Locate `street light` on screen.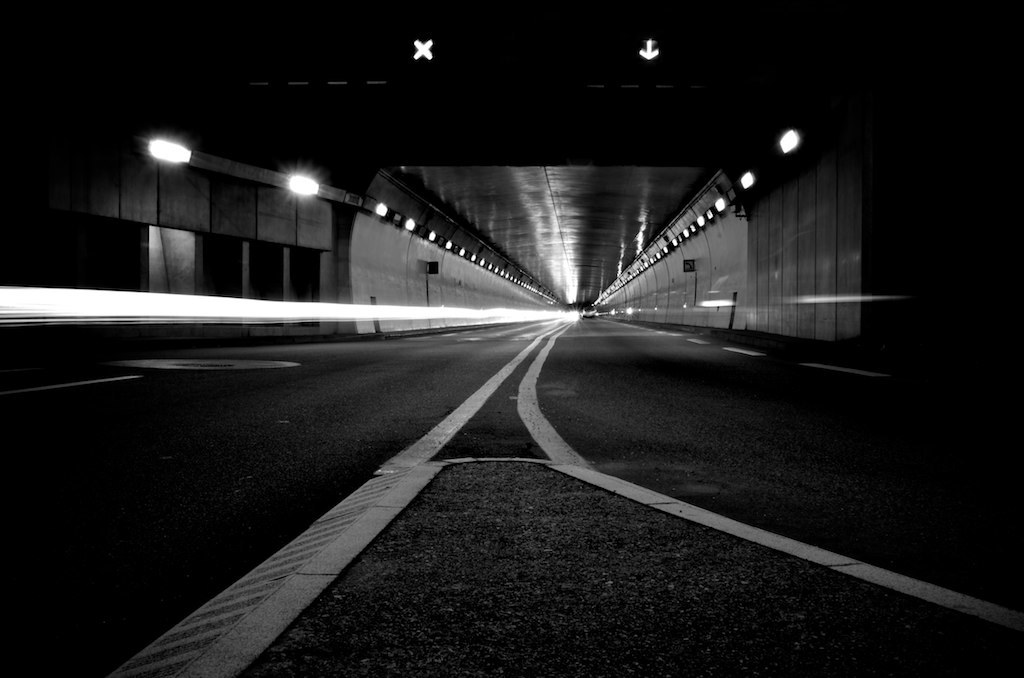
On screen at 511/278/520/284.
